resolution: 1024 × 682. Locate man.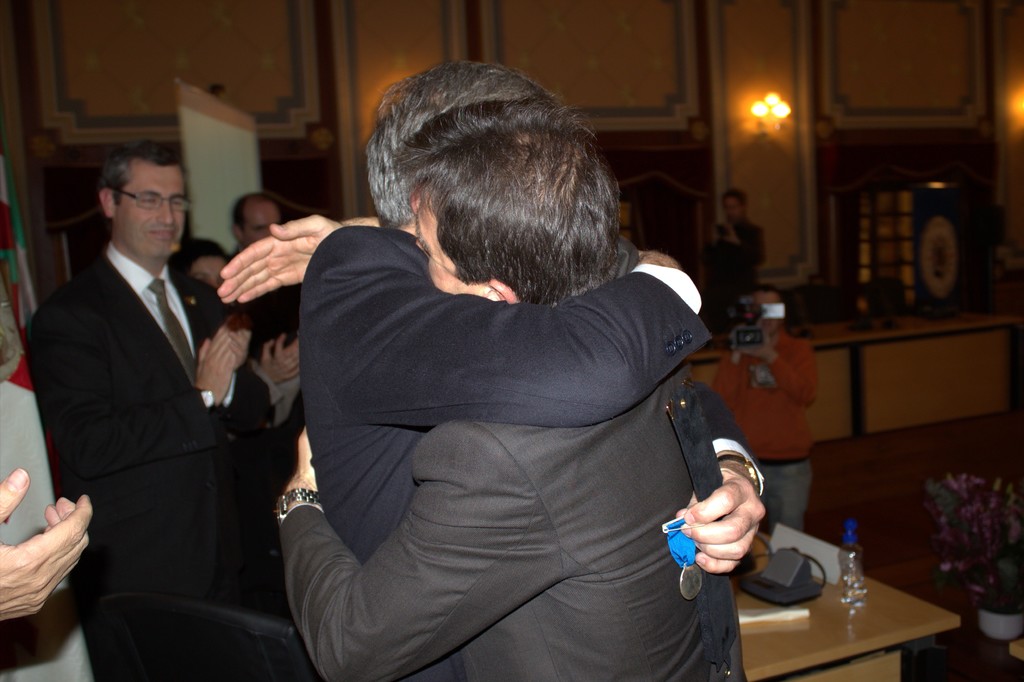
Rect(713, 280, 820, 535).
